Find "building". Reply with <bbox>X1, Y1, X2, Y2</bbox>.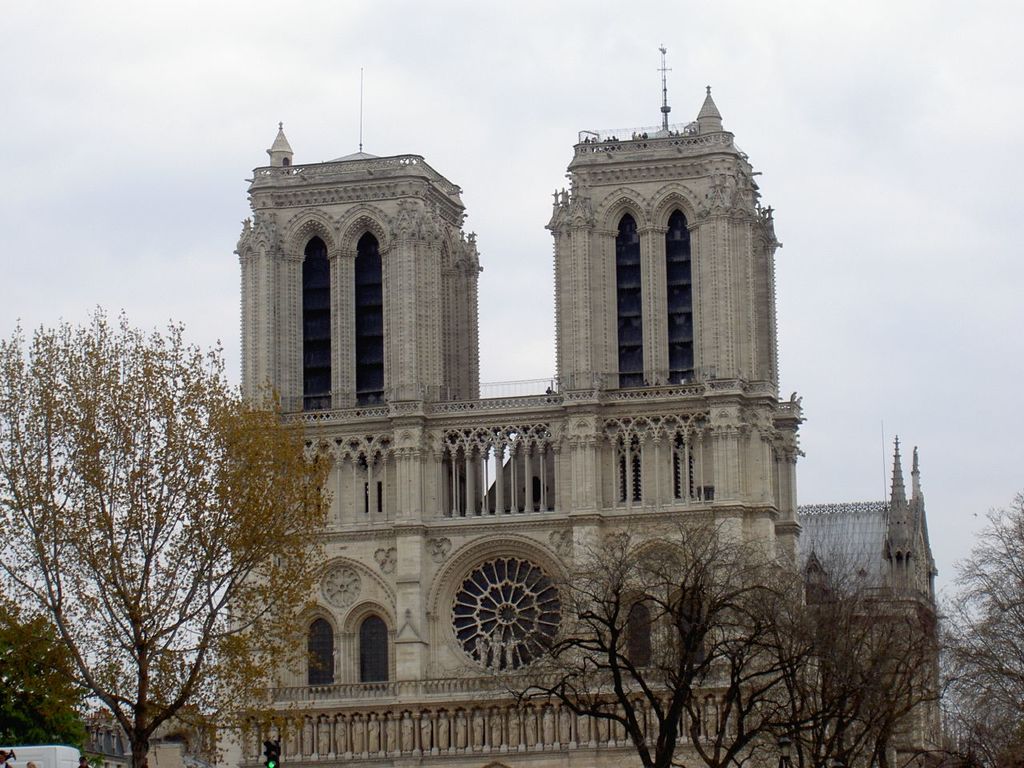
<bbox>783, 434, 939, 758</bbox>.
